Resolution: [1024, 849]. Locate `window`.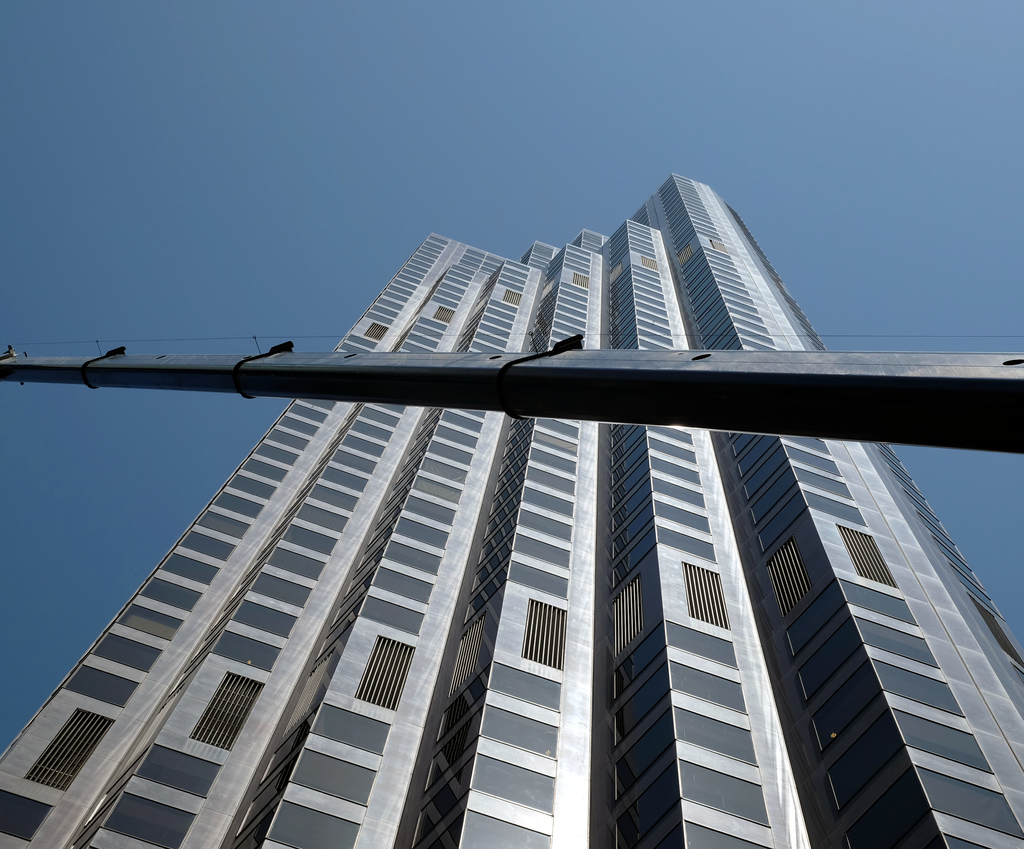
(431, 304, 454, 324).
